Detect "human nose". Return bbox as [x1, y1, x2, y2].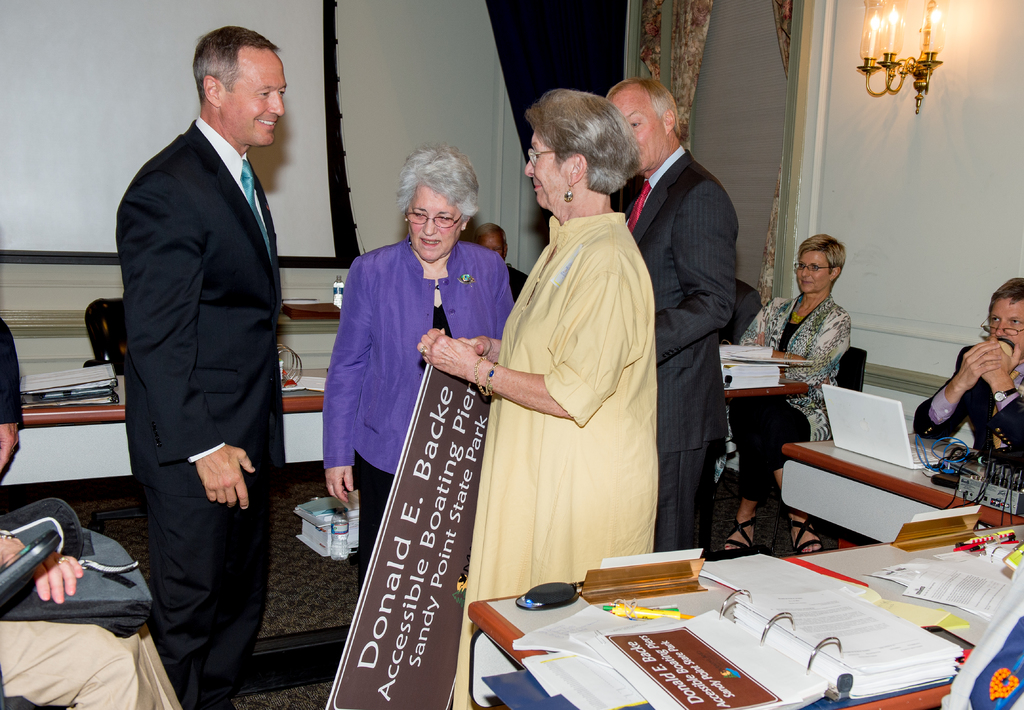
[419, 214, 436, 236].
